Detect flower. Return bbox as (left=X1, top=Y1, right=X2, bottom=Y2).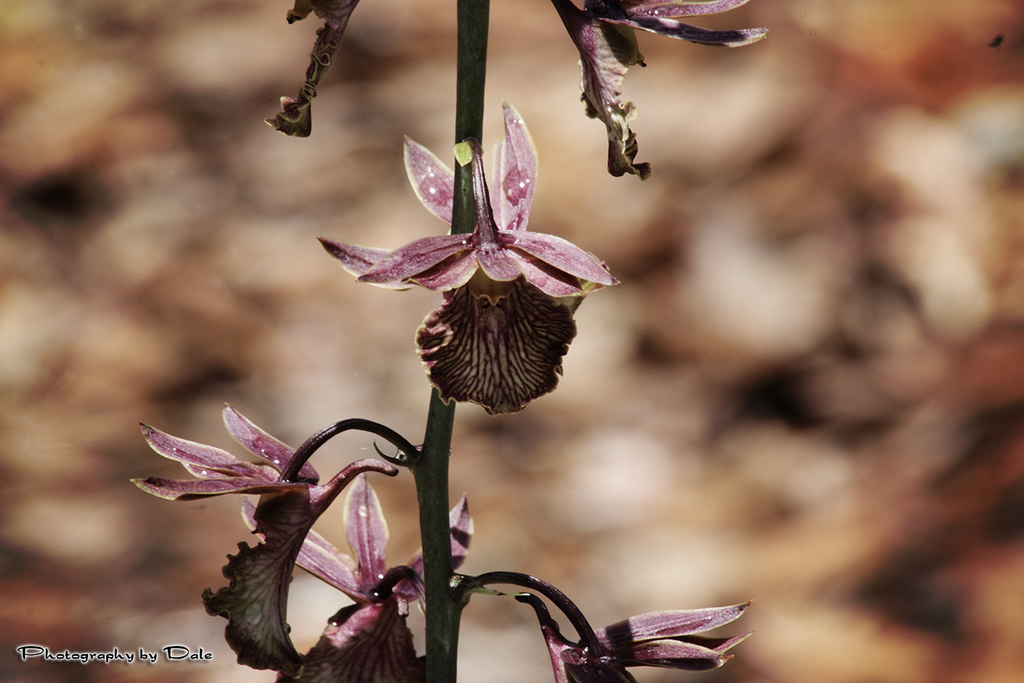
(left=554, top=0, right=772, bottom=180).
